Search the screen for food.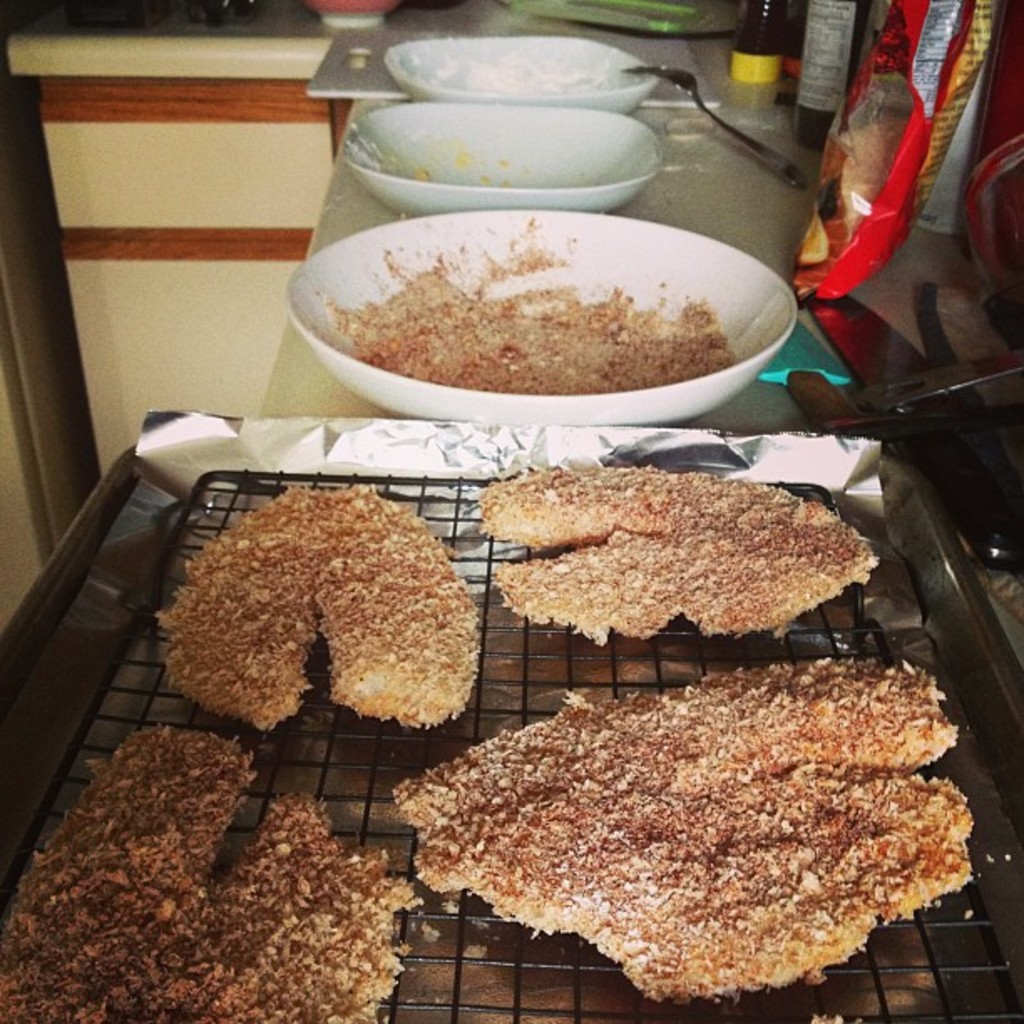
Found at [790,112,907,284].
